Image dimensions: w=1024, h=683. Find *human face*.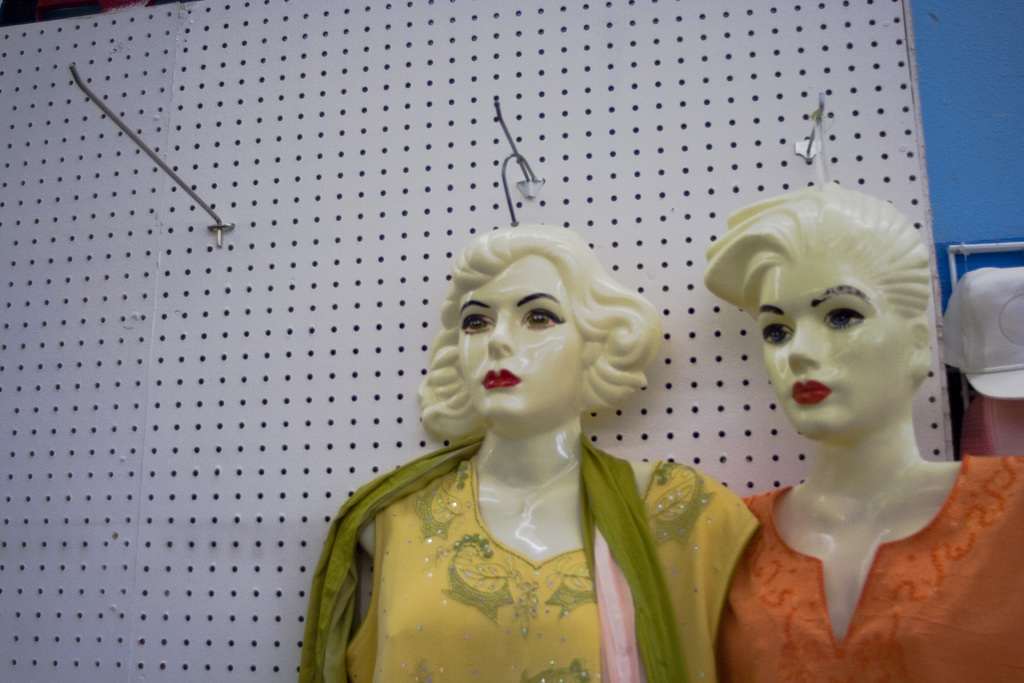
bbox=(754, 260, 909, 441).
